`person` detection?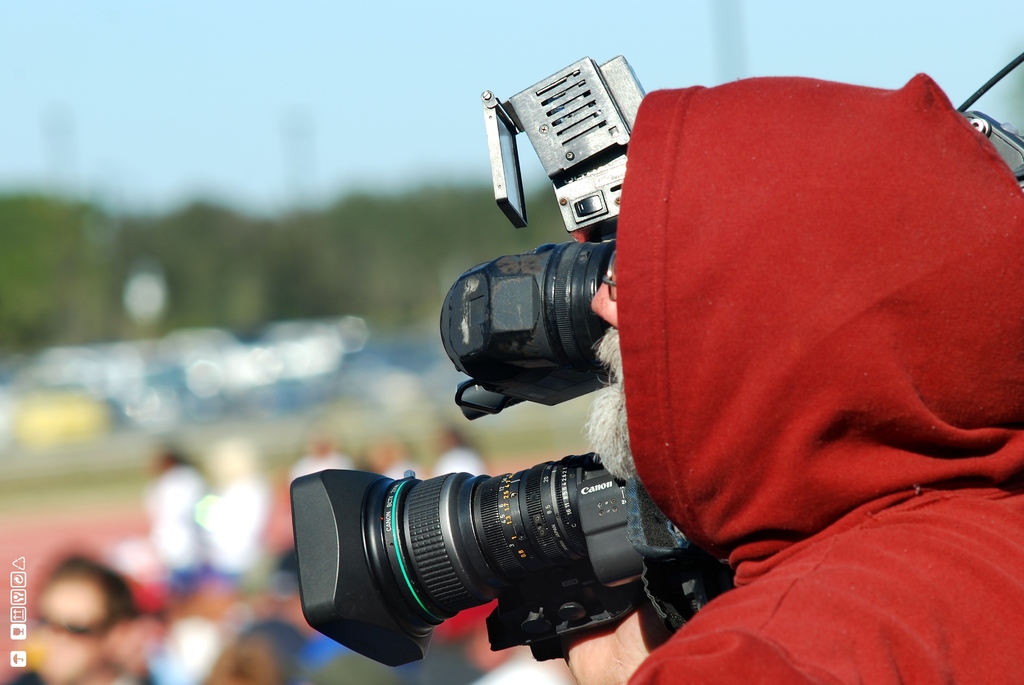
BBox(501, 0, 1023, 684)
